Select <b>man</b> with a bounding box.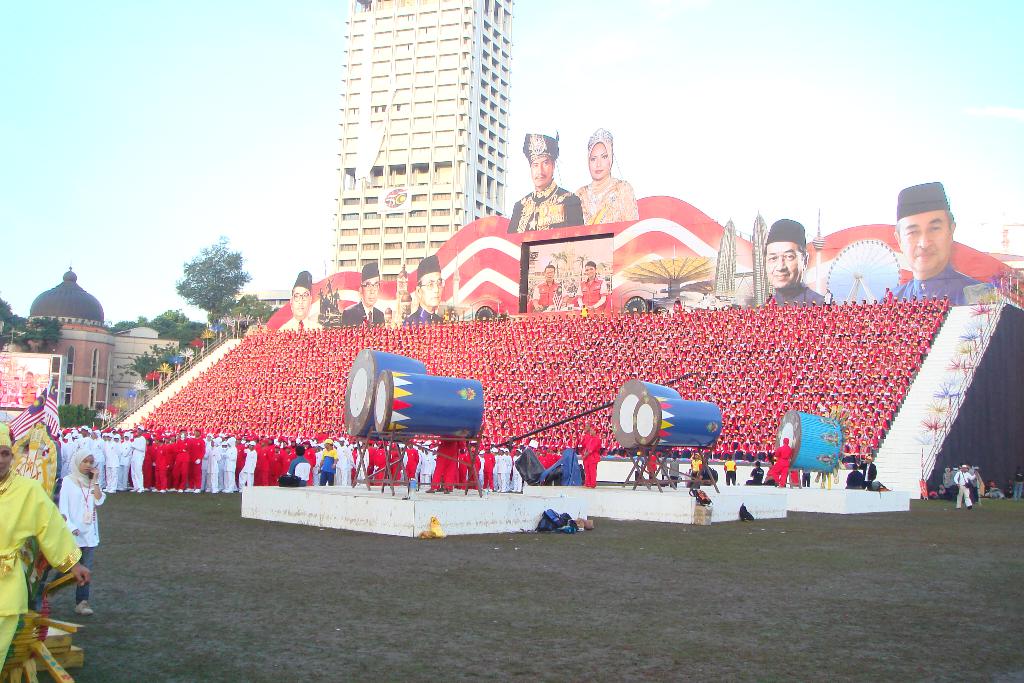
bbox(278, 268, 322, 328).
